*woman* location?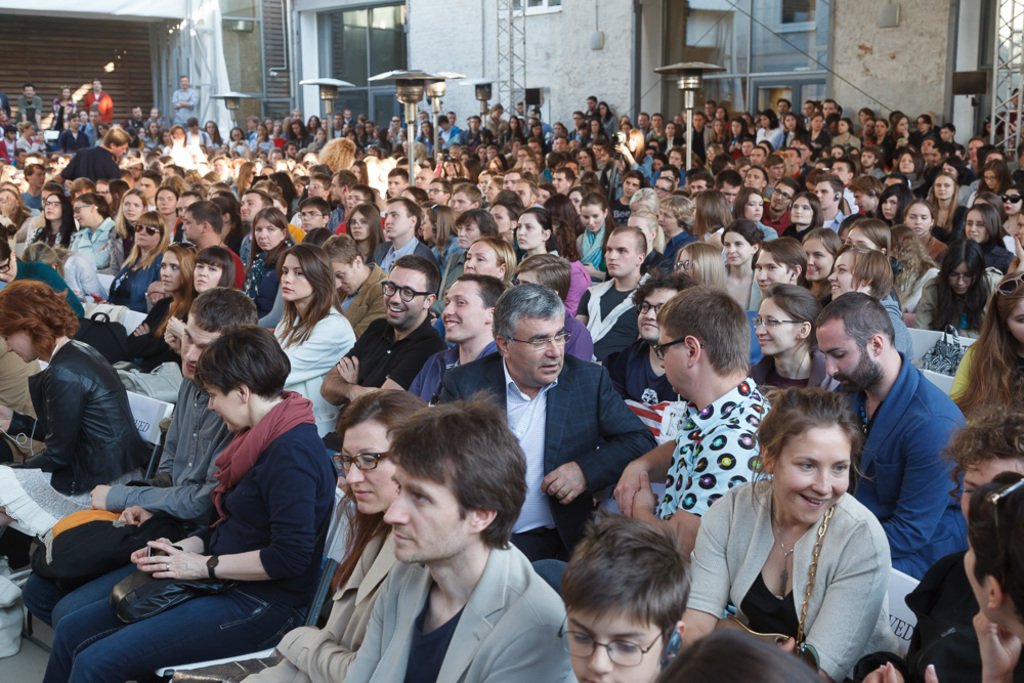
l=801, t=221, r=842, b=301
